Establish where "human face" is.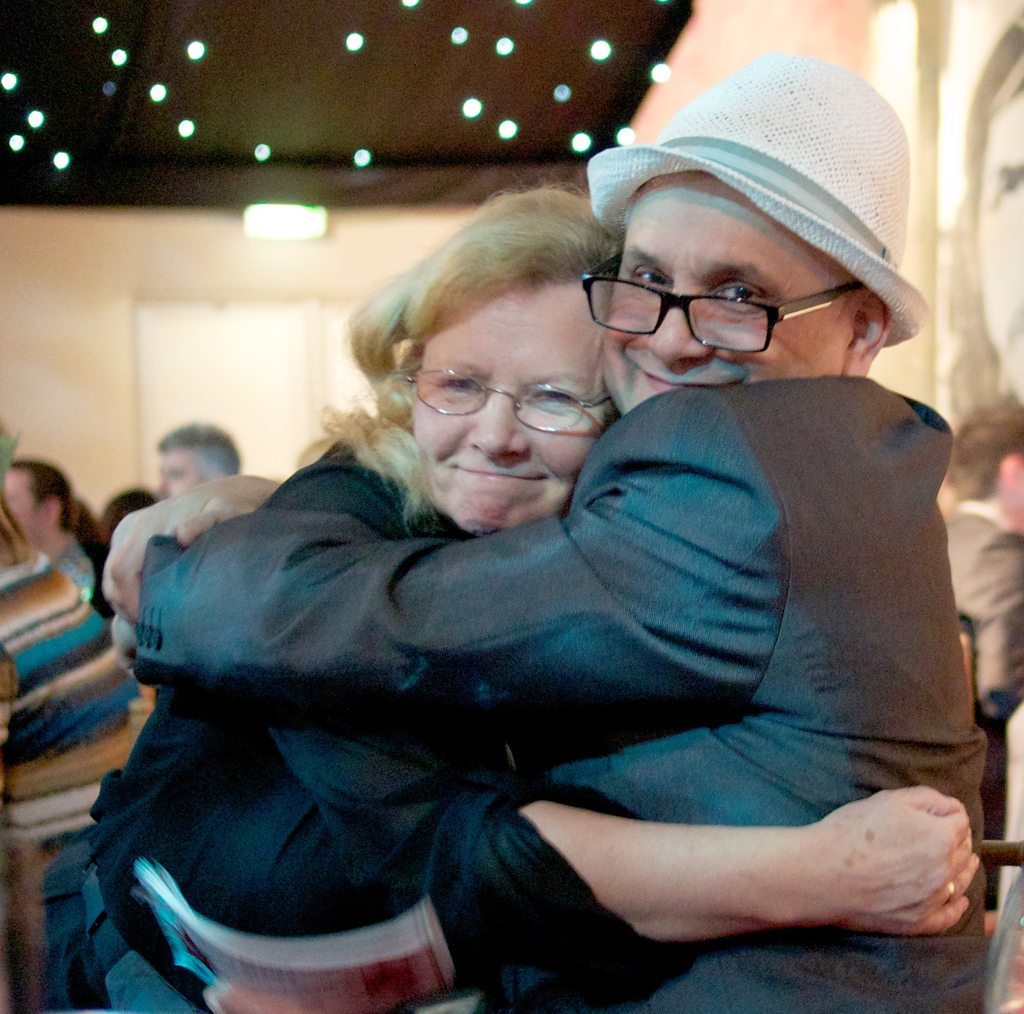
Established at 607,170,854,420.
